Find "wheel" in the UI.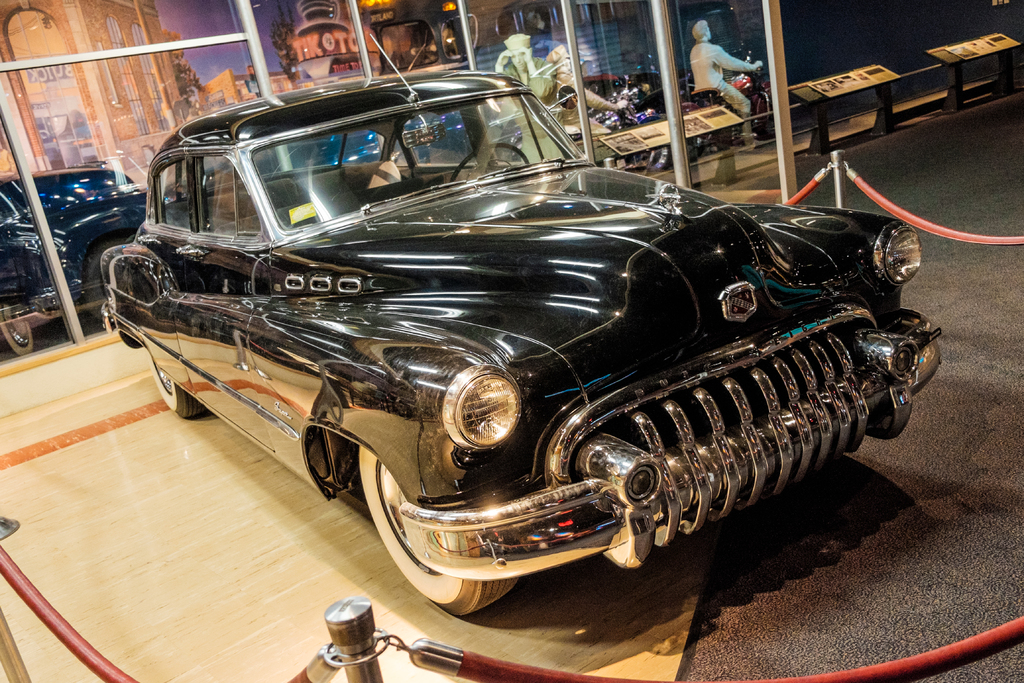
UI element at (1, 309, 40, 355).
